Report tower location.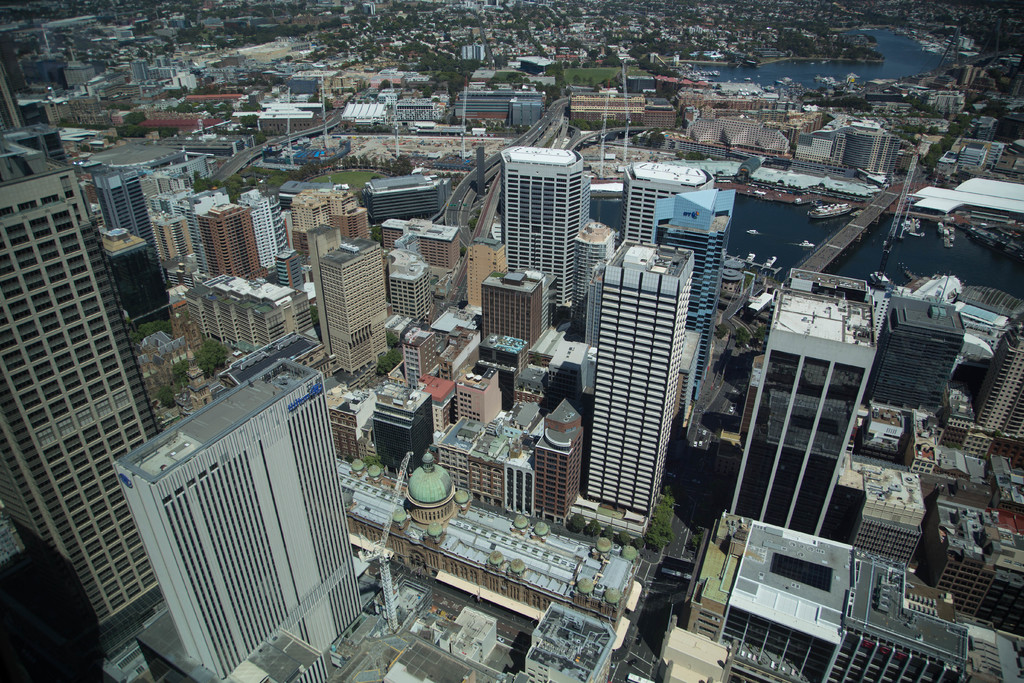
Report: {"left": 9, "top": 99, "right": 191, "bottom": 625}.
